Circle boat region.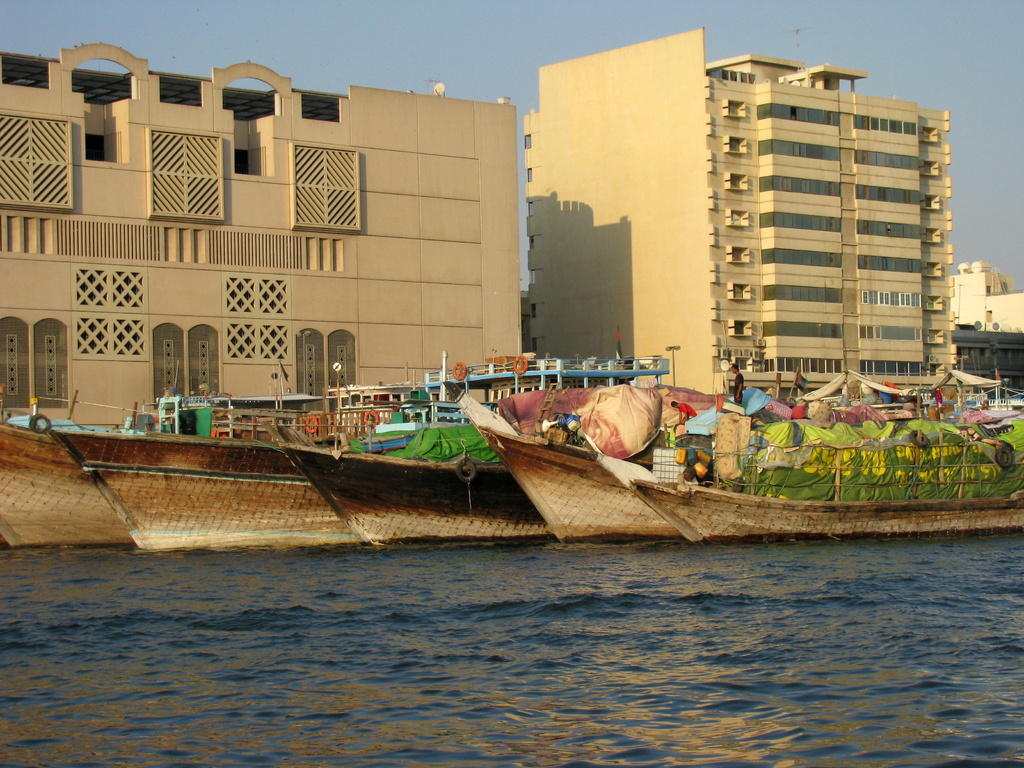
Region: (x1=51, y1=430, x2=367, y2=549).
